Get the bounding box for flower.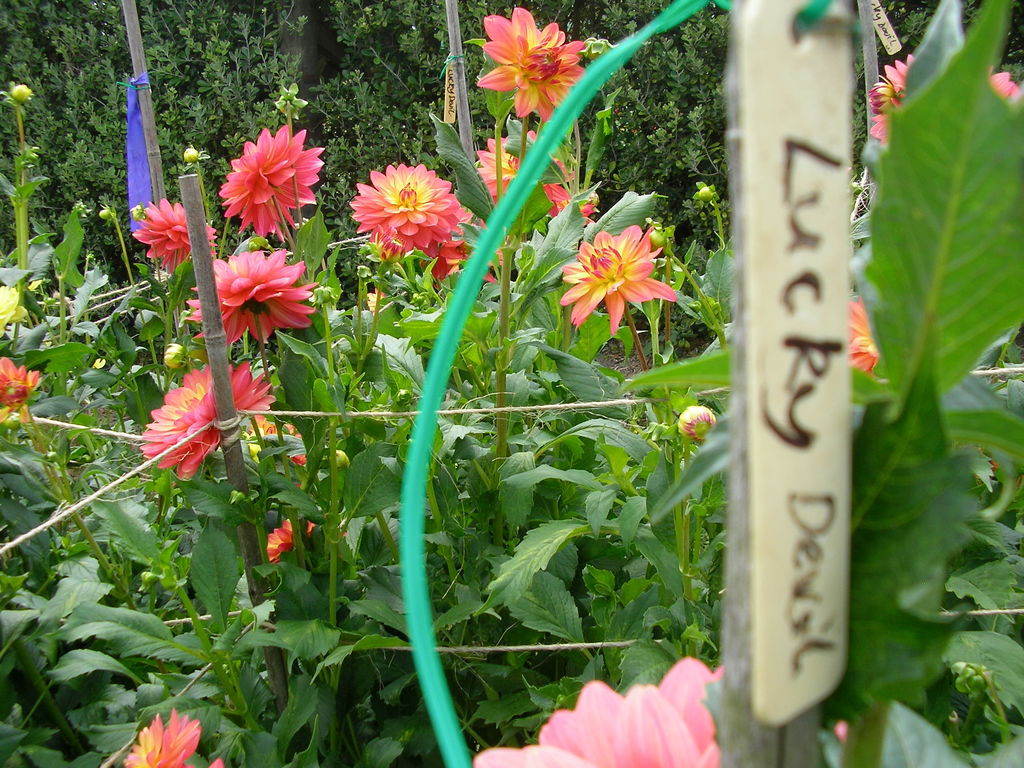
883, 45, 922, 94.
